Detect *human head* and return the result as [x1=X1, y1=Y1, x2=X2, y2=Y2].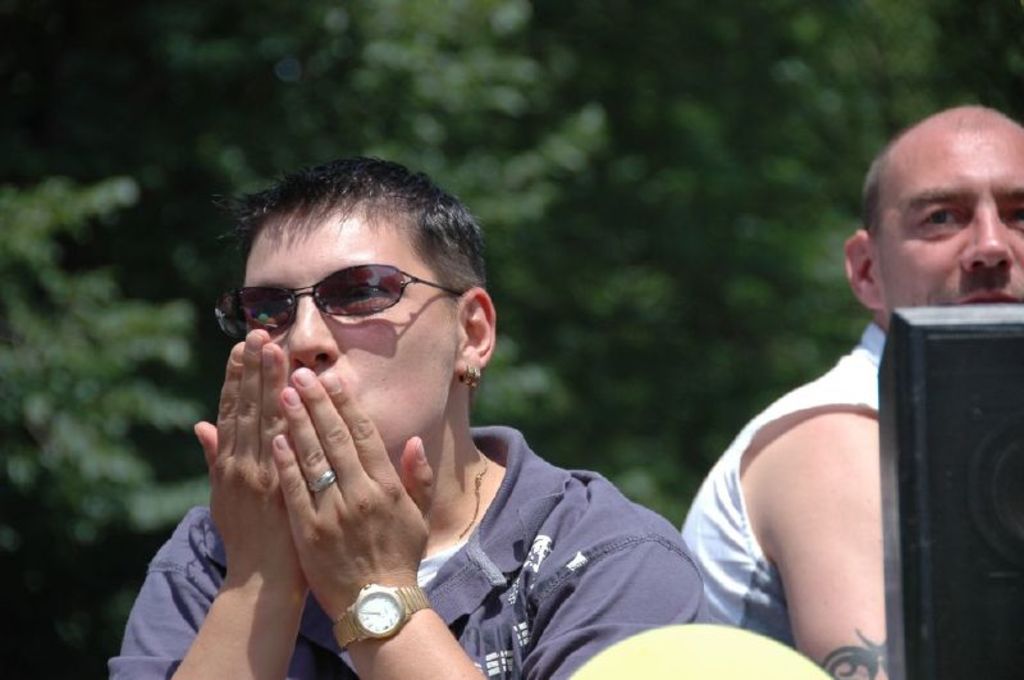
[x1=841, y1=102, x2=1023, y2=327].
